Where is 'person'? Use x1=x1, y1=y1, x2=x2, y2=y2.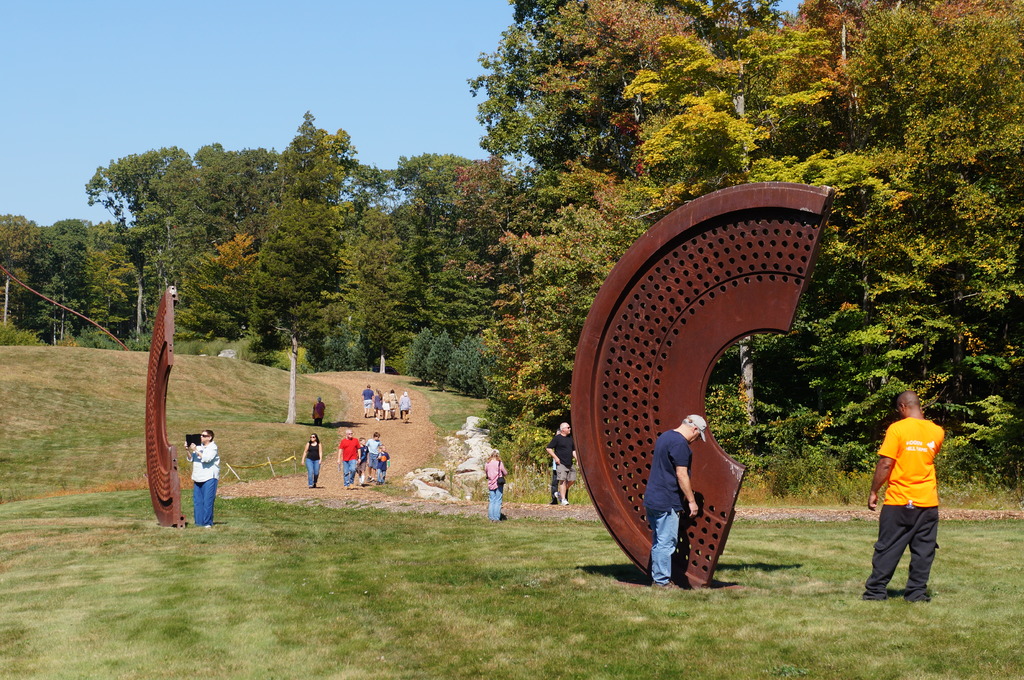
x1=179, y1=427, x2=223, y2=527.
